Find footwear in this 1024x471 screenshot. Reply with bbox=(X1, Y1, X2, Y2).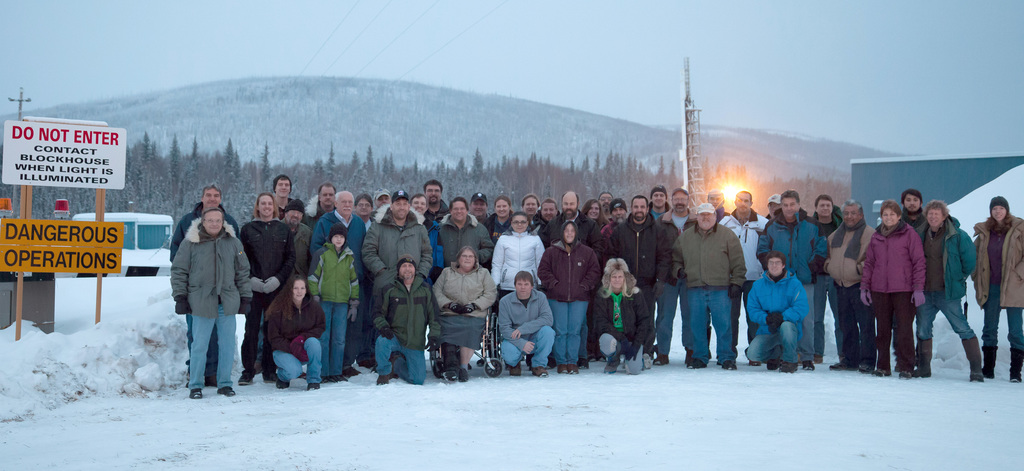
bbox=(533, 365, 543, 374).
